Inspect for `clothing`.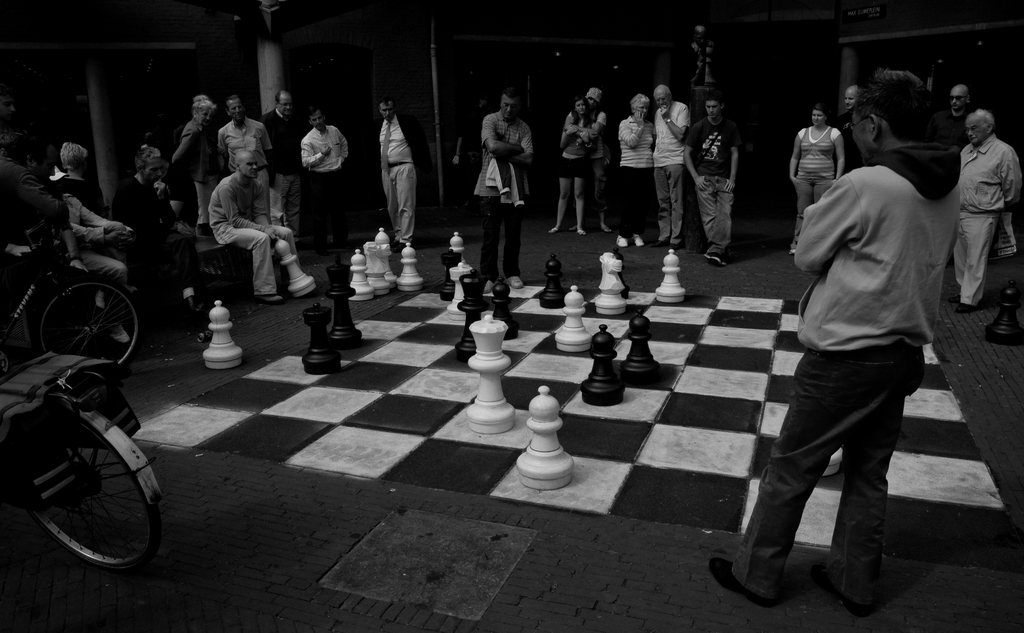
Inspection: region(850, 117, 867, 155).
